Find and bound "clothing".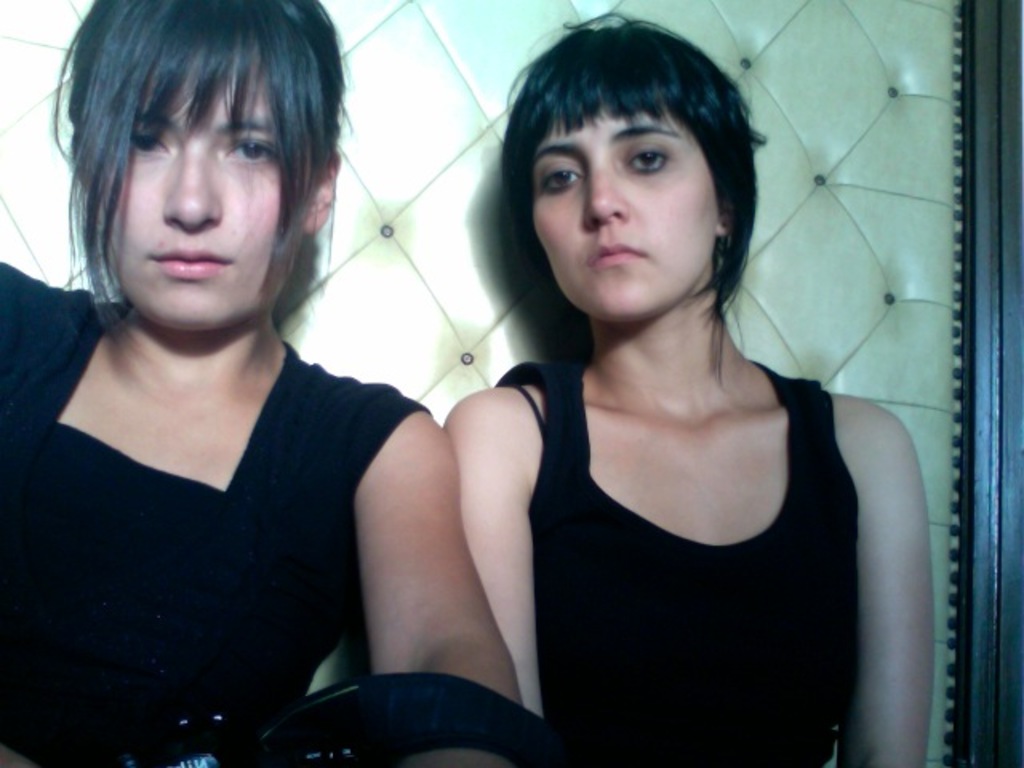
Bound: (left=0, top=261, right=442, bottom=766).
